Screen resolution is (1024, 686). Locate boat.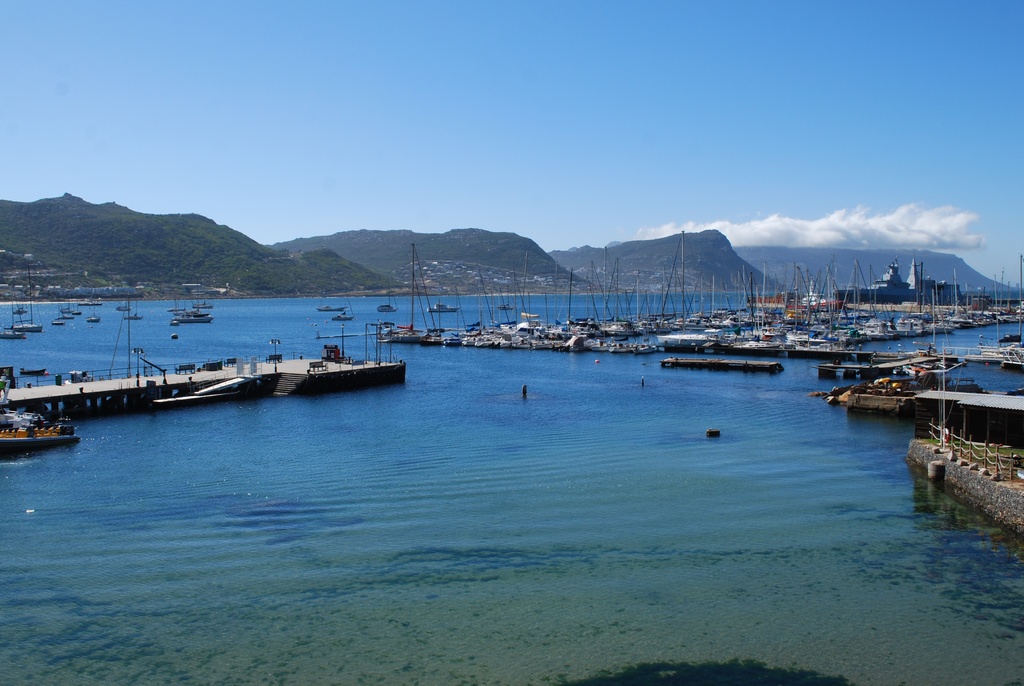
(22, 301, 48, 336).
